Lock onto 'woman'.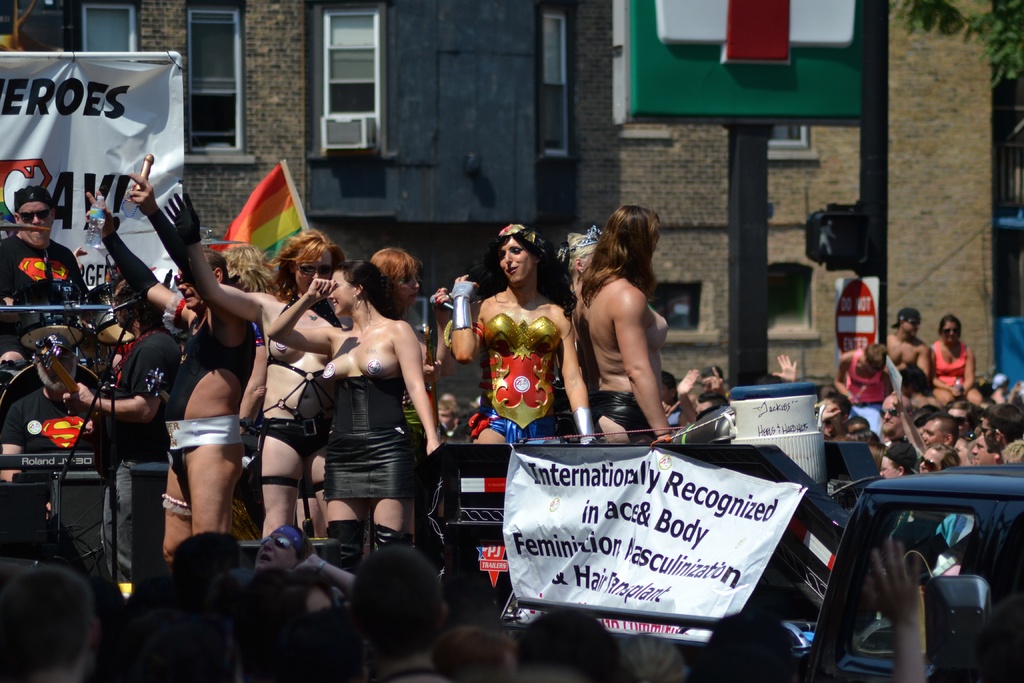
Locked: {"left": 929, "top": 315, "right": 976, "bottom": 391}.
